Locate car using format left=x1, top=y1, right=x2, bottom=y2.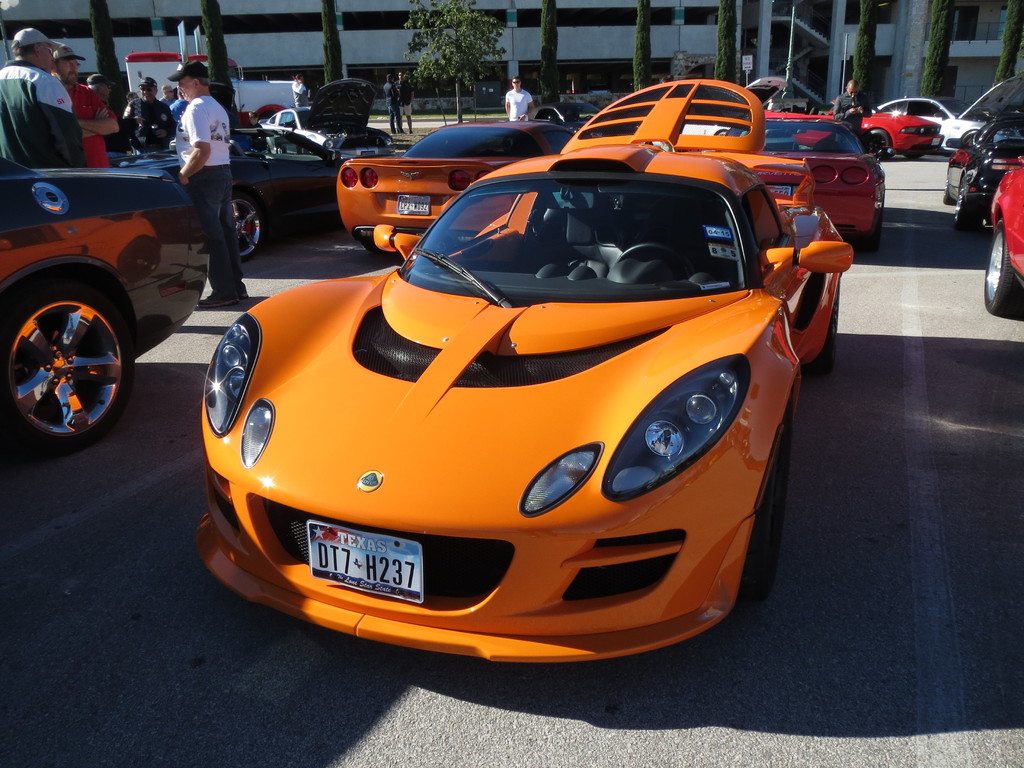
left=209, top=132, right=836, bottom=657.
